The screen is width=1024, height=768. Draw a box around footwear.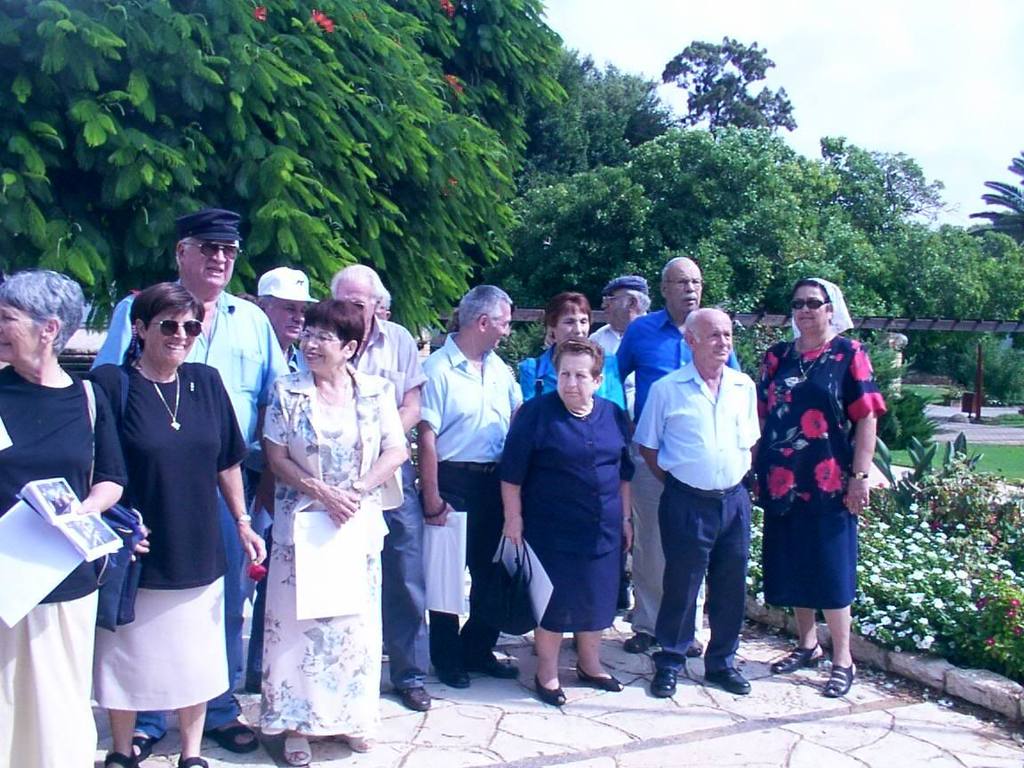
bbox=[772, 634, 826, 674].
